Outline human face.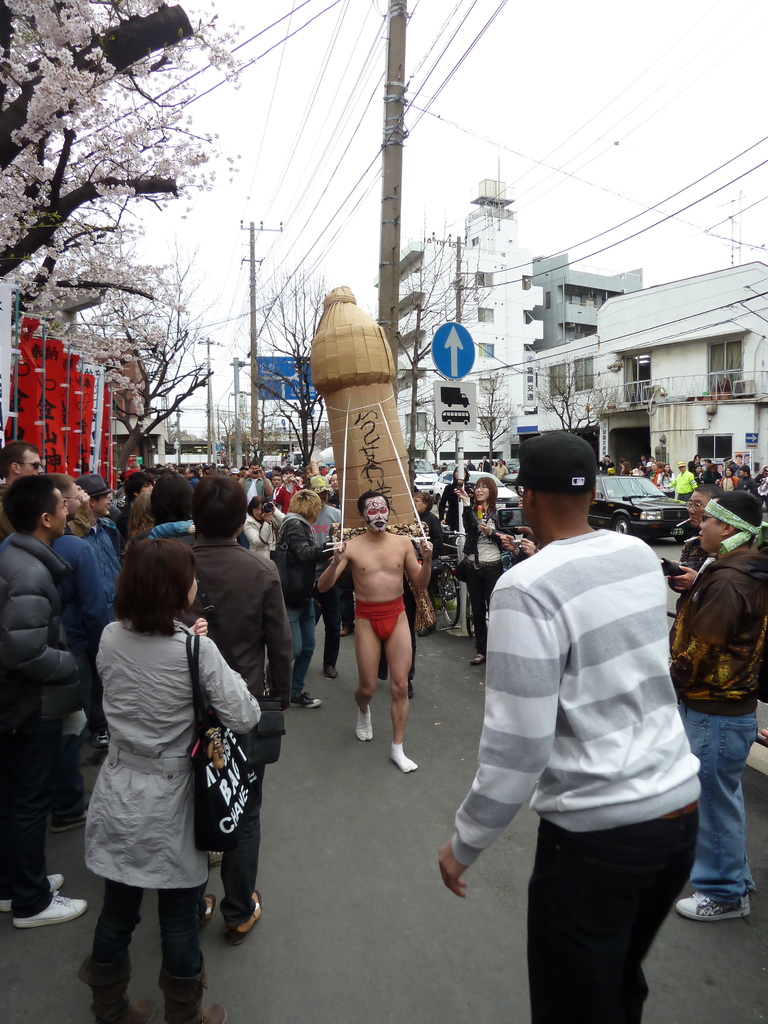
Outline: select_region(365, 497, 393, 536).
